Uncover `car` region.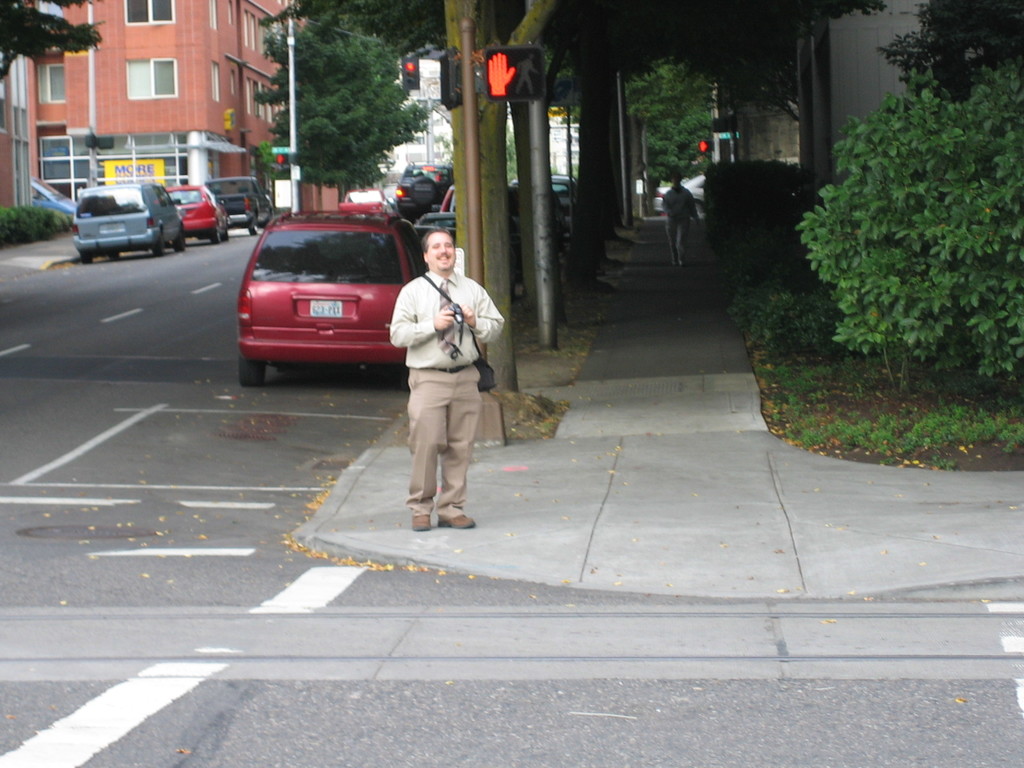
Uncovered: crop(512, 172, 590, 256).
